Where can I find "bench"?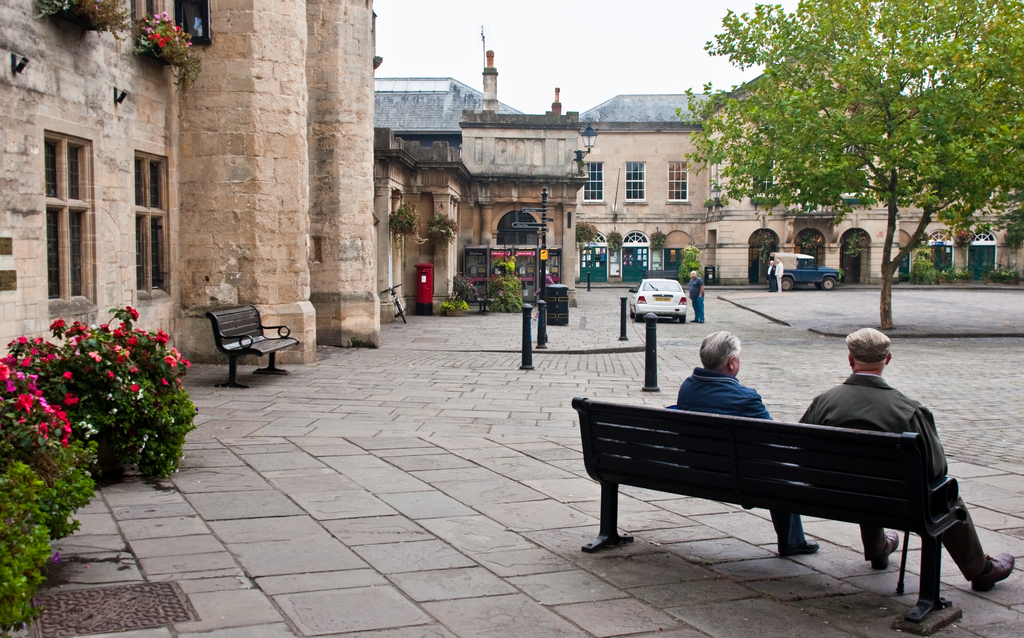
You can find it at (x1=588, y1=427, x2=975, y2=609).
